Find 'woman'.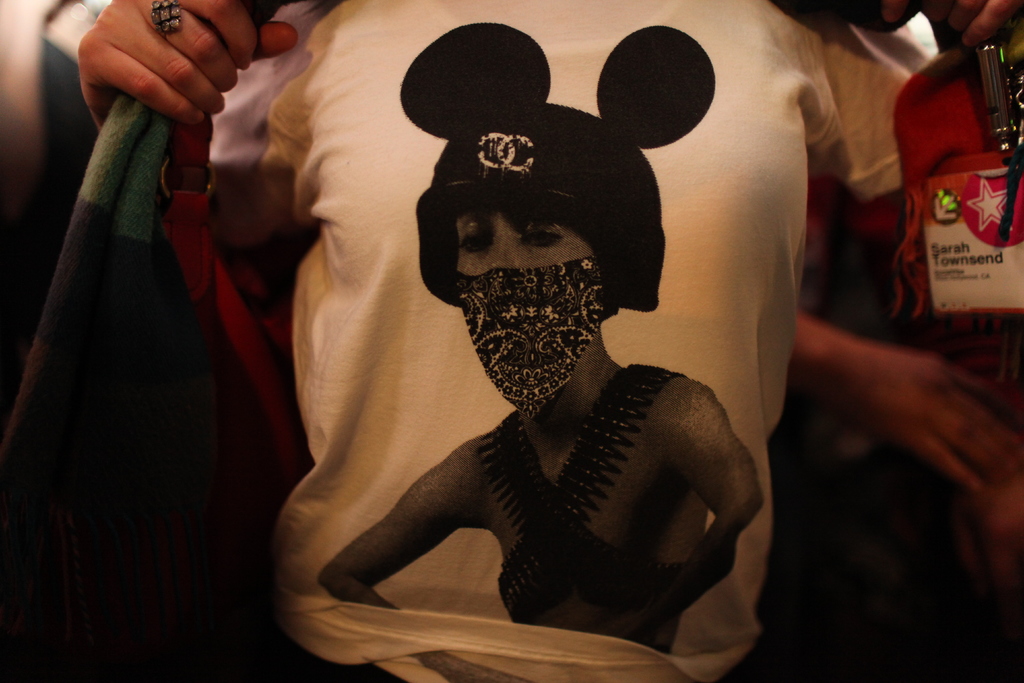
68:0:1020:682.
